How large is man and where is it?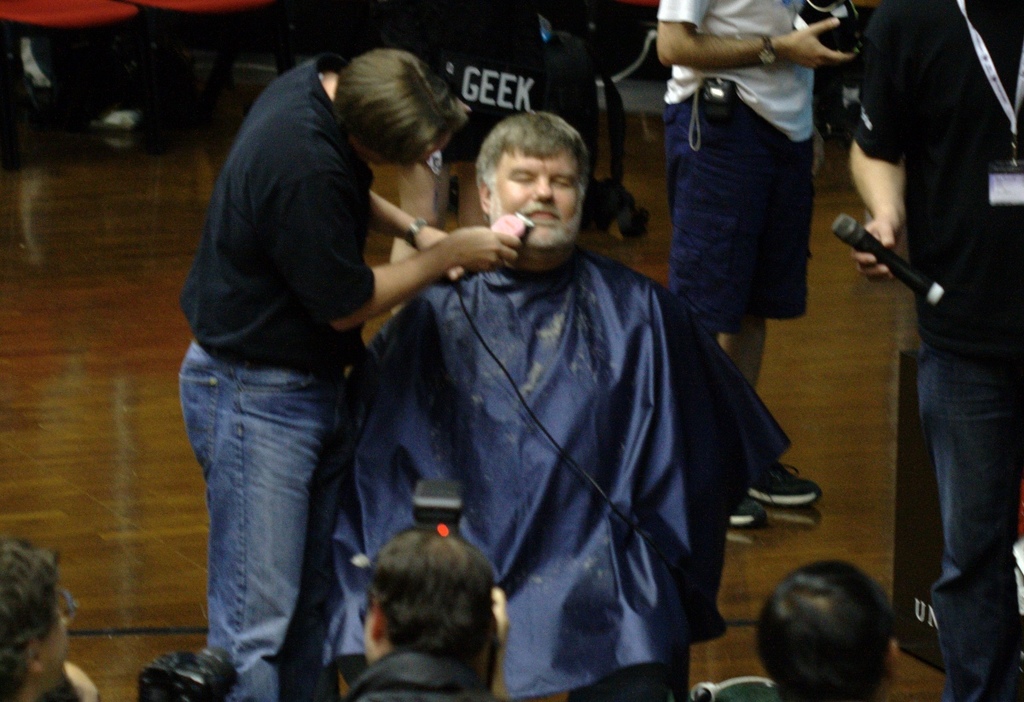
Bounding box: l=340, t=530, r=512, b=701.
